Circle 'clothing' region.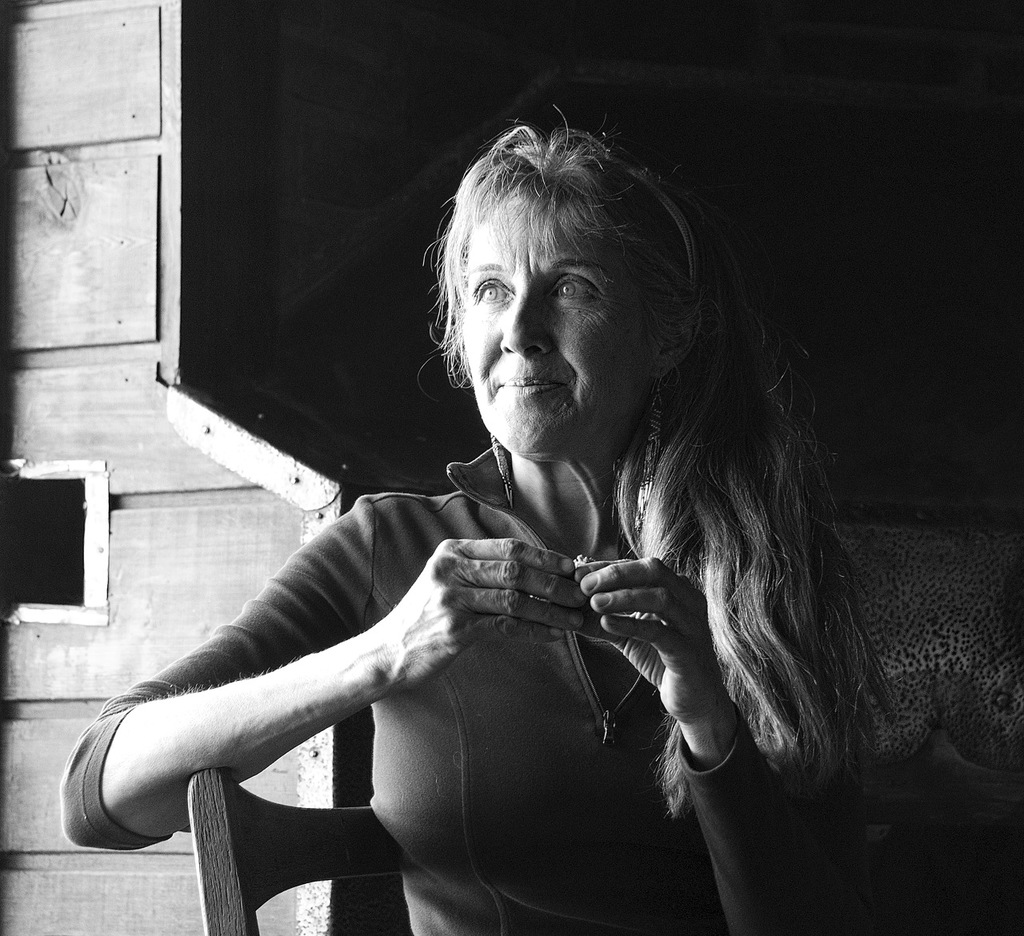
Region: Rect(110, 338, 850, 890).
